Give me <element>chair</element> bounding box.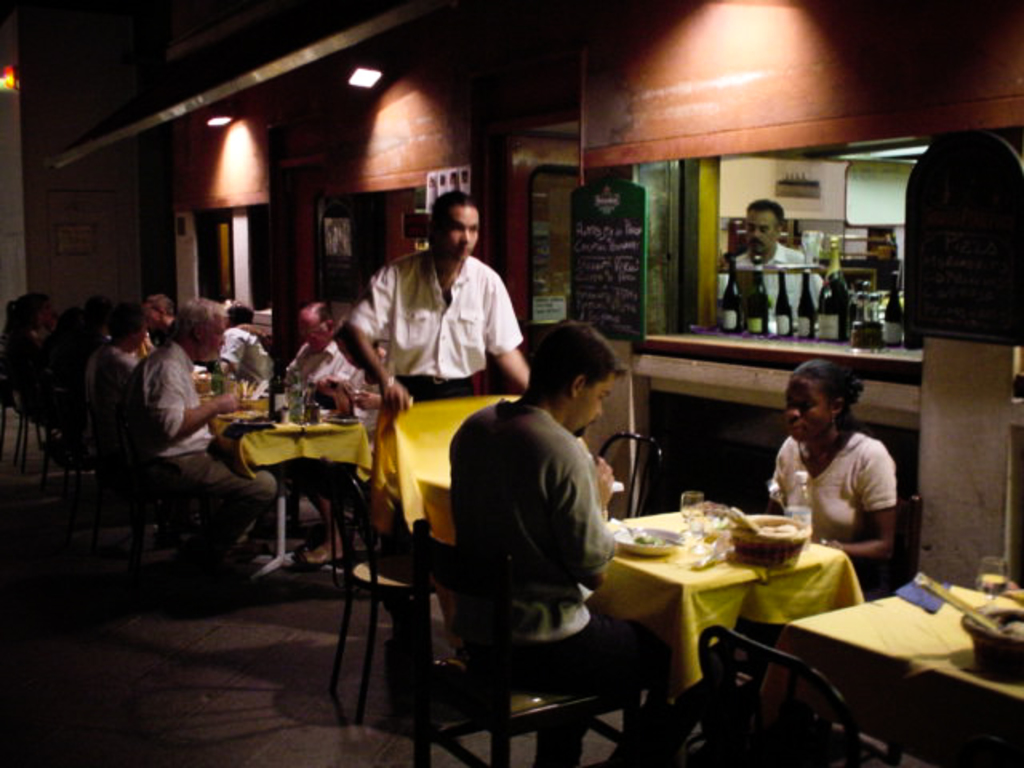
[x1=326, y1=472, x2=445, y2=739].
